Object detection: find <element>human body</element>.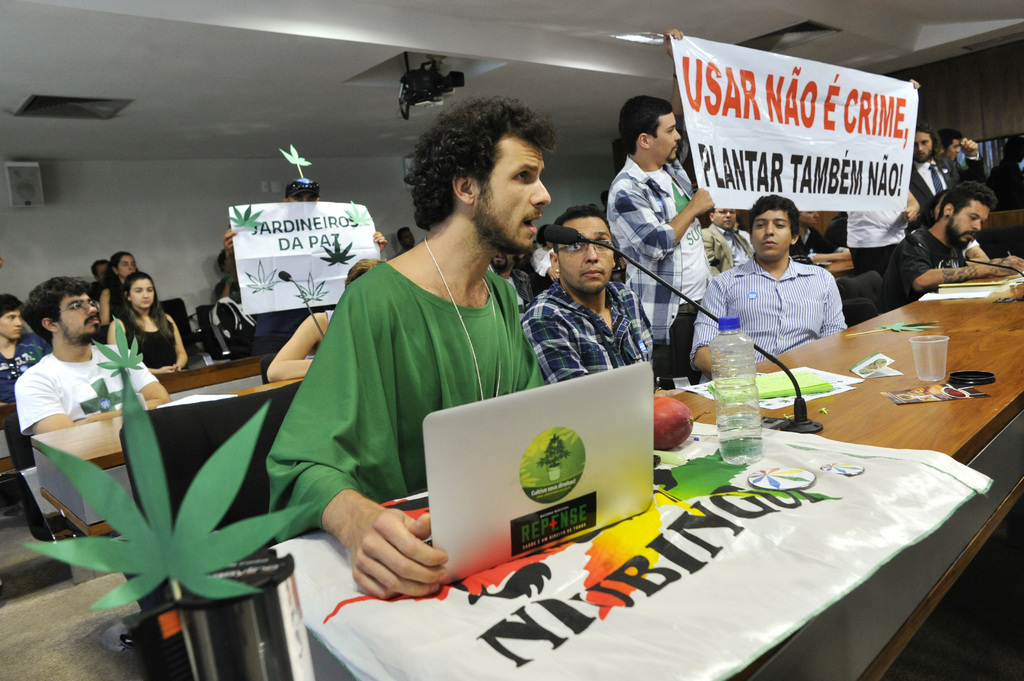
[988,159,1023,207].
